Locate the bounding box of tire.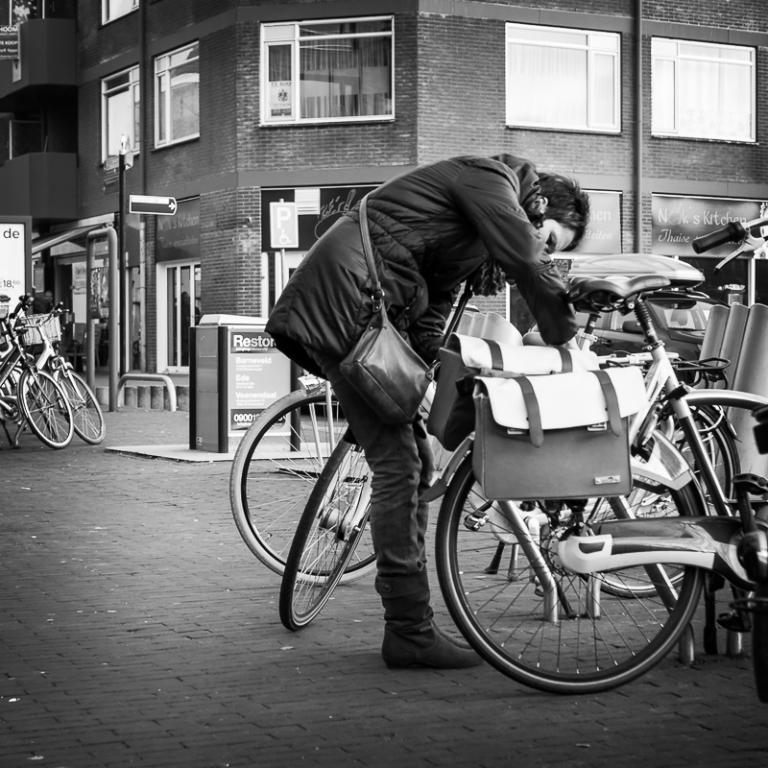
Bounding box: <box>441,438,712,691</box>.
